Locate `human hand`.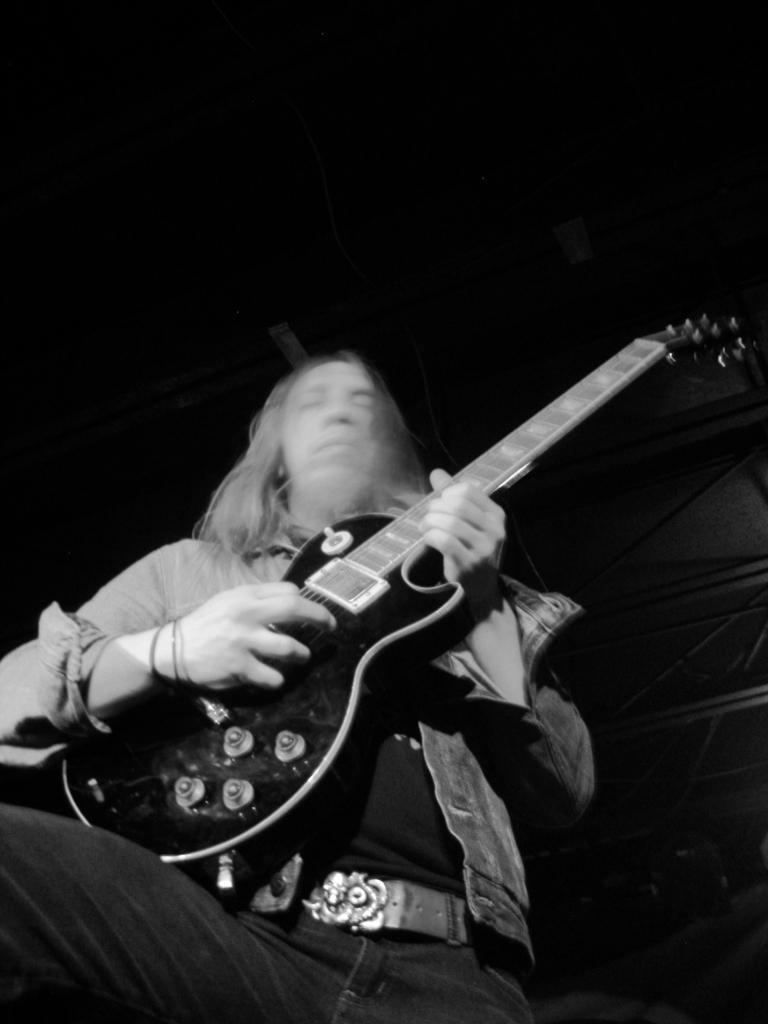
Bounding box: 426:466:510:606.
